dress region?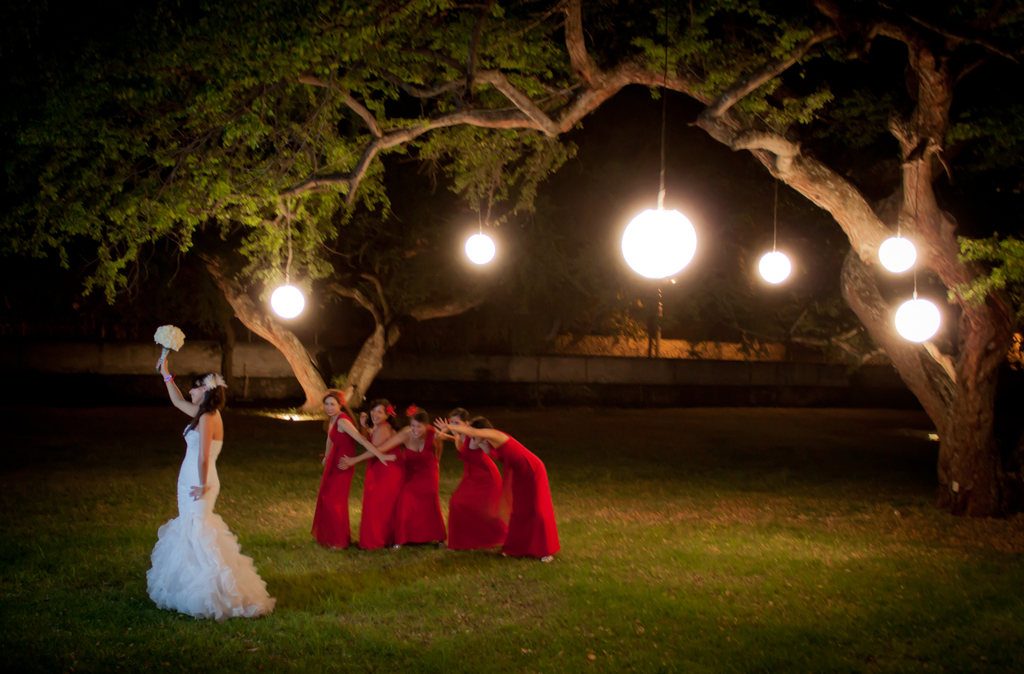
BBox(449, 438, 501, 552)
